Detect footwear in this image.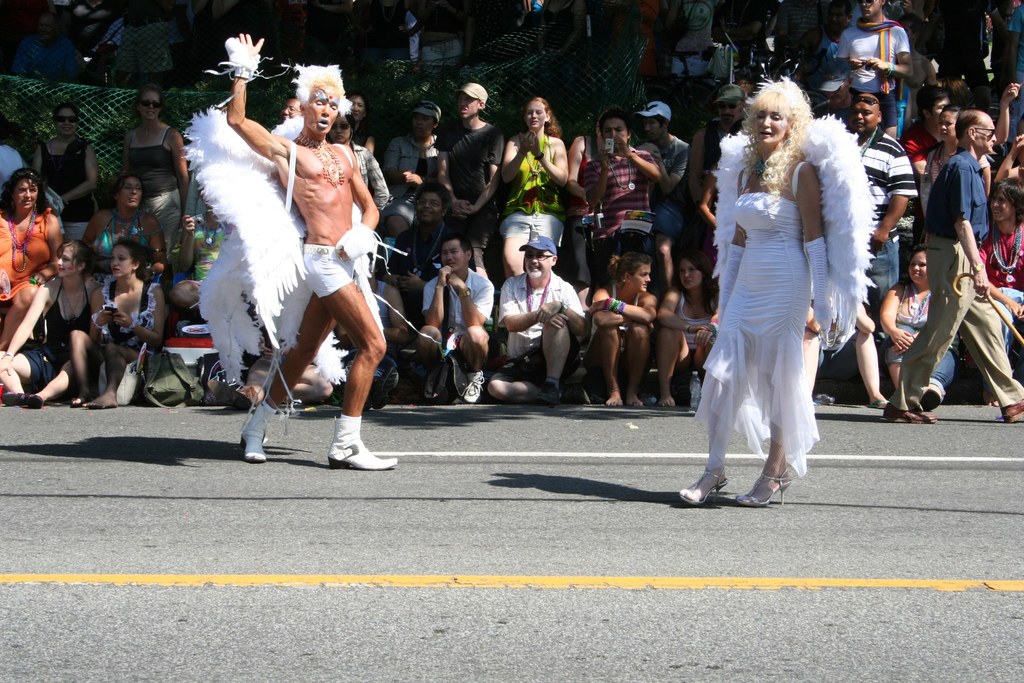
Detection: [left=884, top=404, right=938, bottom=425].
